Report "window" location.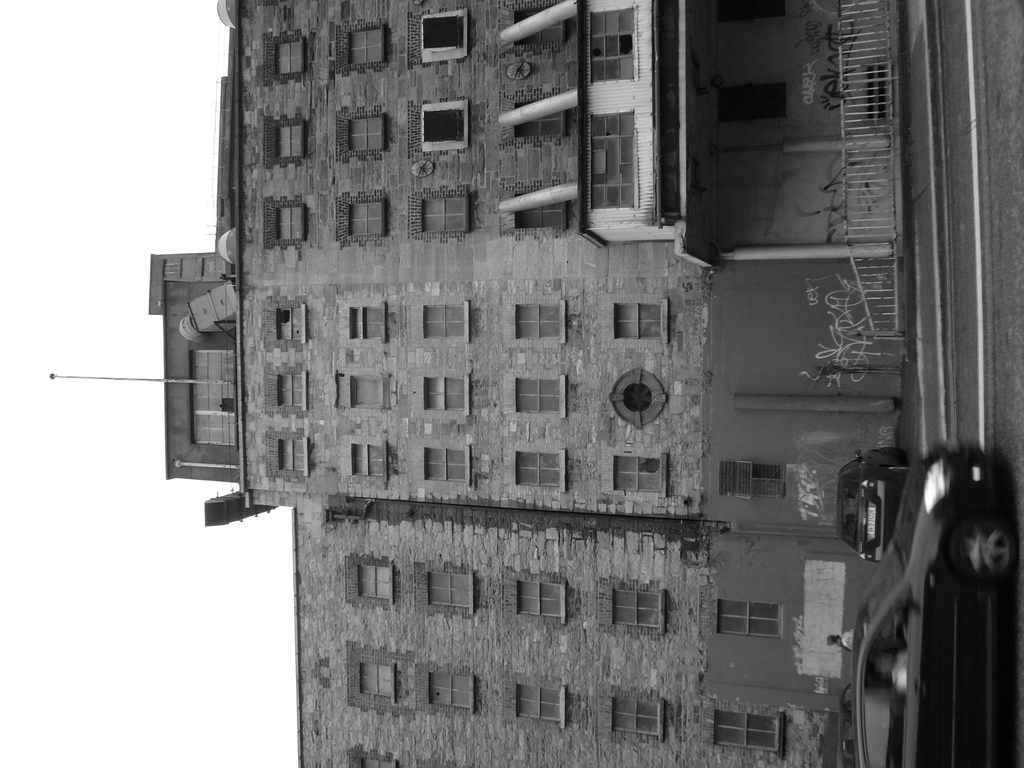
Report: (x1=751, y1=461, x2=783, y2=499).
